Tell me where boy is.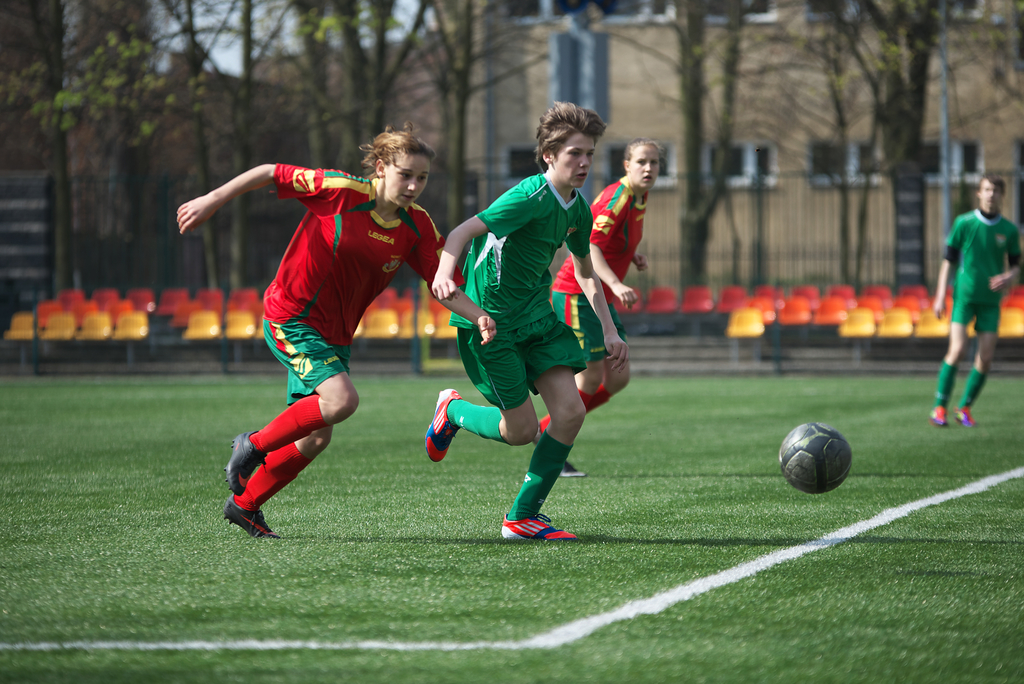
boy is at BBox(425, 103, 628, 540).
